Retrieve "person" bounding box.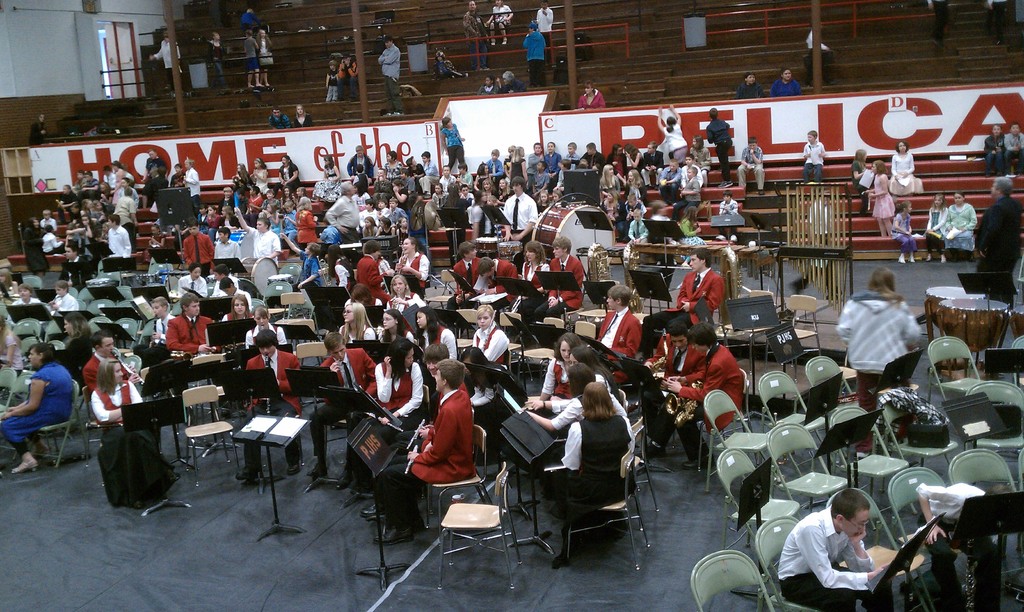
Bounding box: l=893, t=140, r=913, b=208.
